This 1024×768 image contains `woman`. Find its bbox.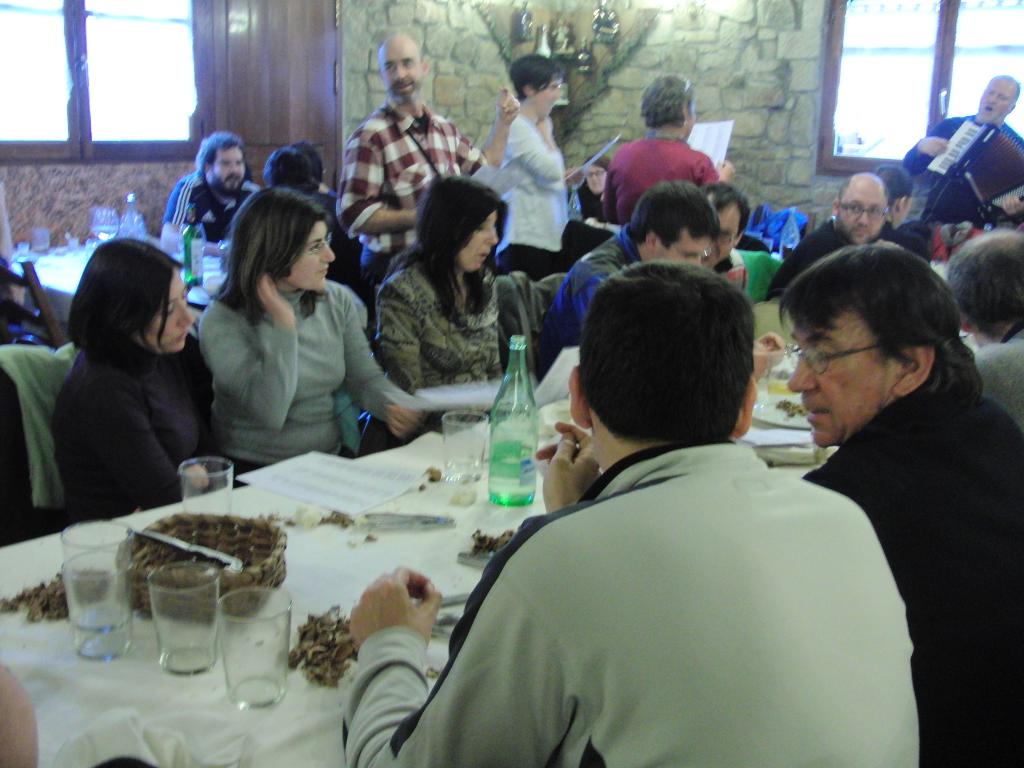
(left=178, top=168, right=383, bottom=476).
